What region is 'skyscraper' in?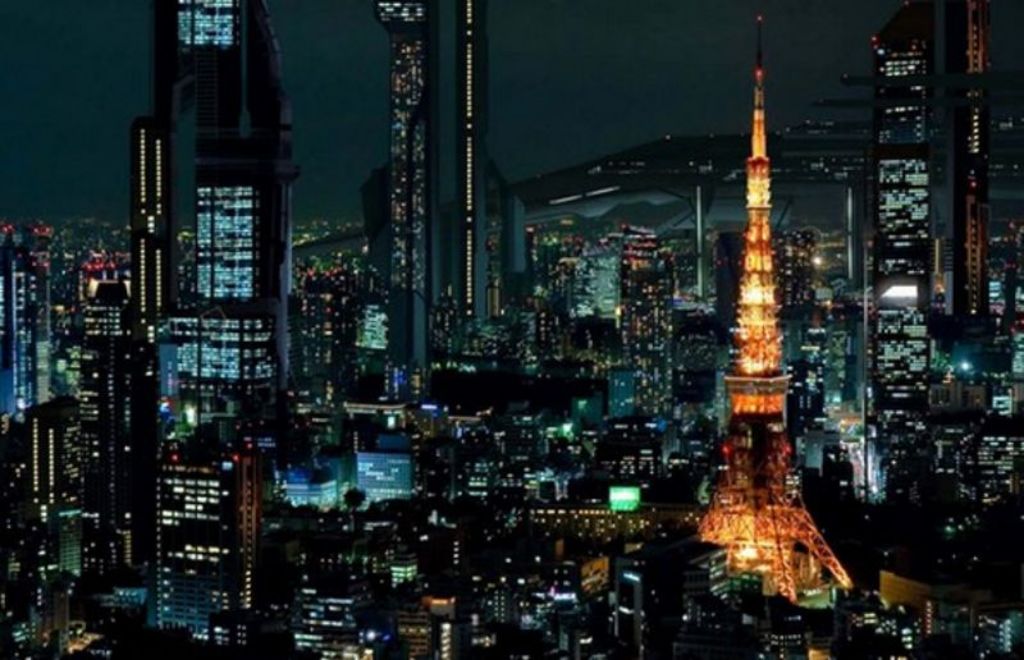
detection(392, 486, 753, 659).
